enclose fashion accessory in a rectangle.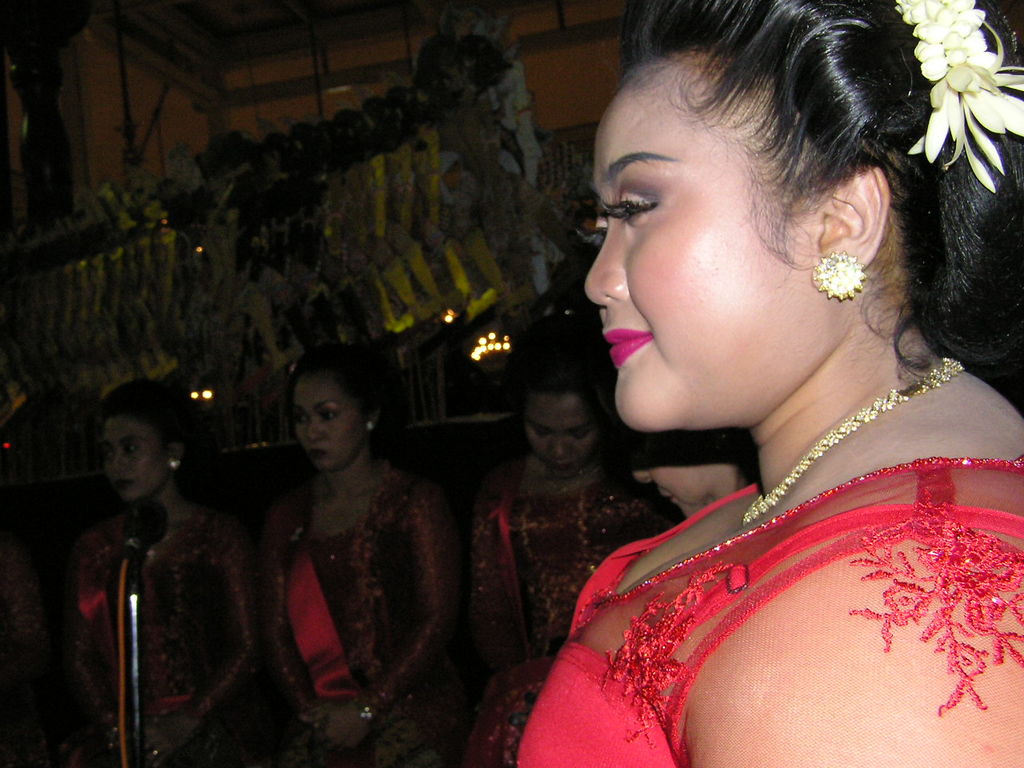
bbox(169, 454, 182, 470).
